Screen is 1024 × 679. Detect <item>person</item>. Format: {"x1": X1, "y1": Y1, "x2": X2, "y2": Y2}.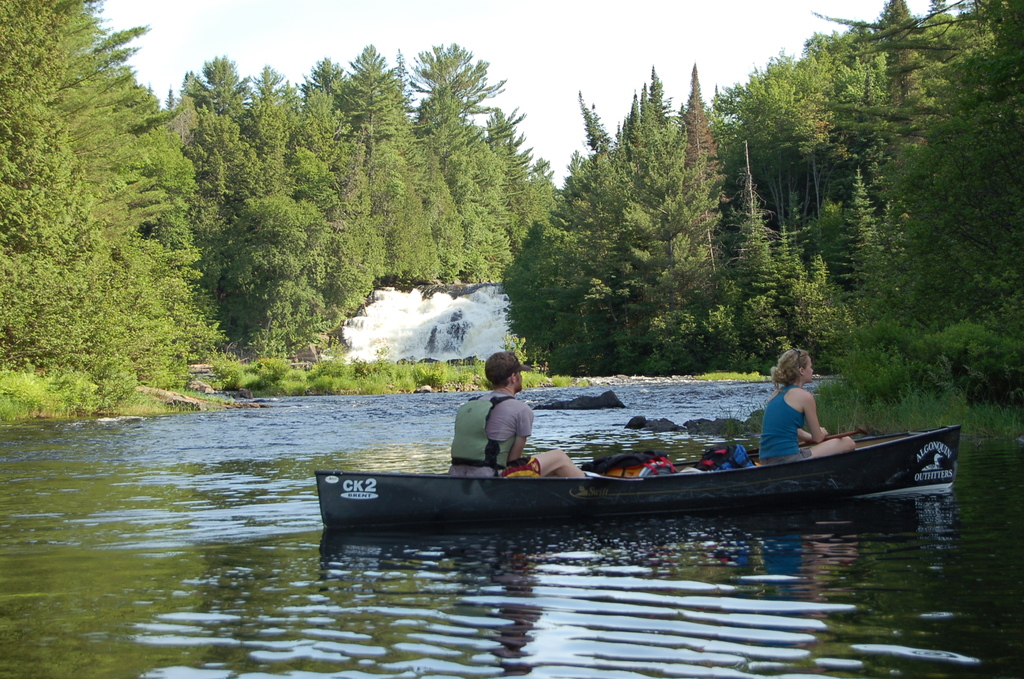
{"x1": 447, "y1": 351, "x2": 589, "y2": 479}.
